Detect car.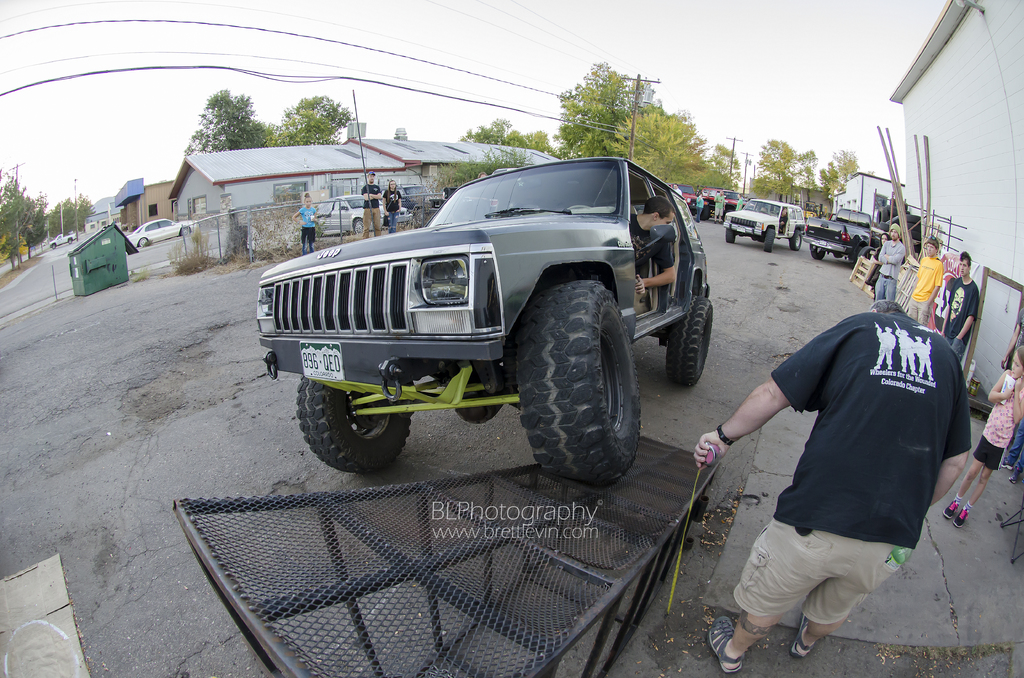
Detected at crop(397, 205, 410, 227).
